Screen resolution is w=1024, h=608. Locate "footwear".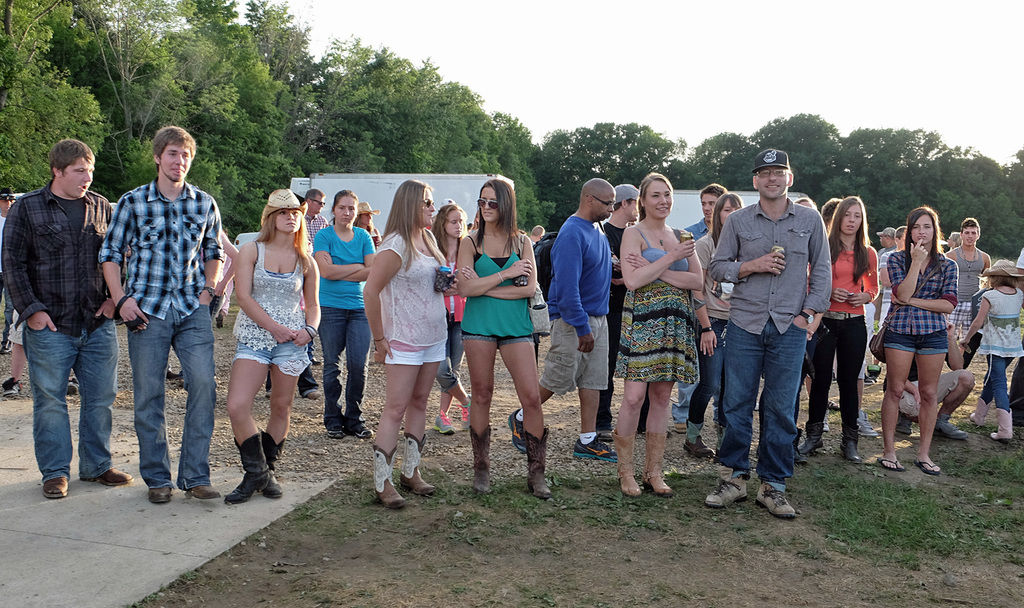
box=[399, 424, 438, 498].
